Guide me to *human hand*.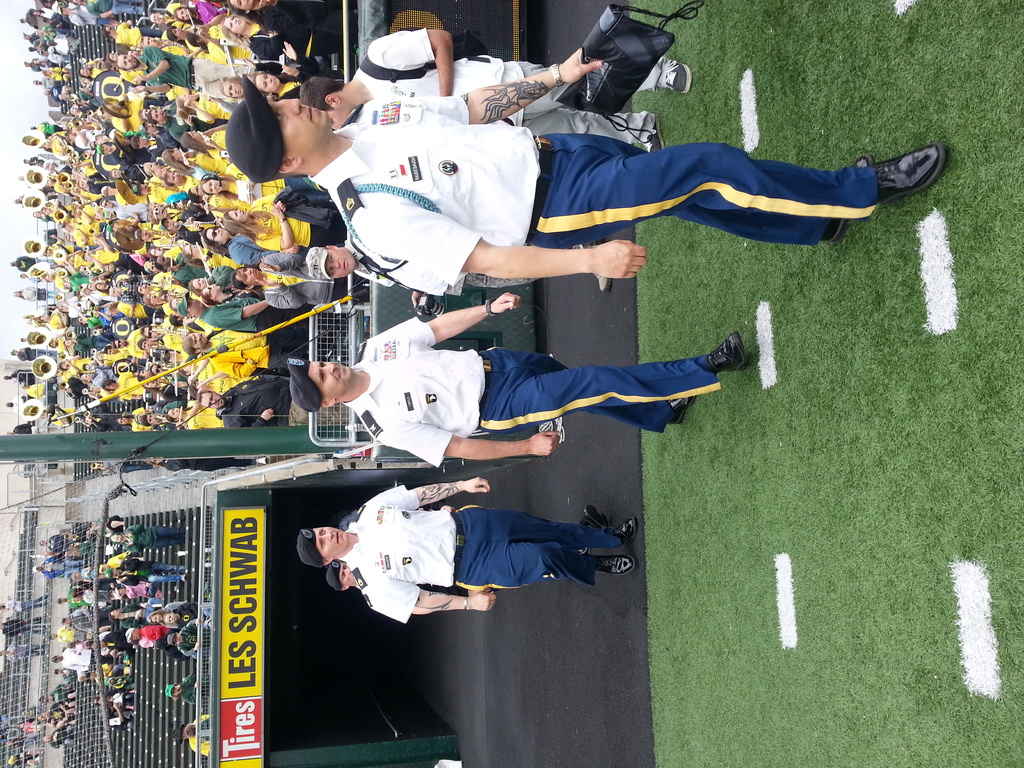
Guidance: bbox=[262, 262, 280, 273].
